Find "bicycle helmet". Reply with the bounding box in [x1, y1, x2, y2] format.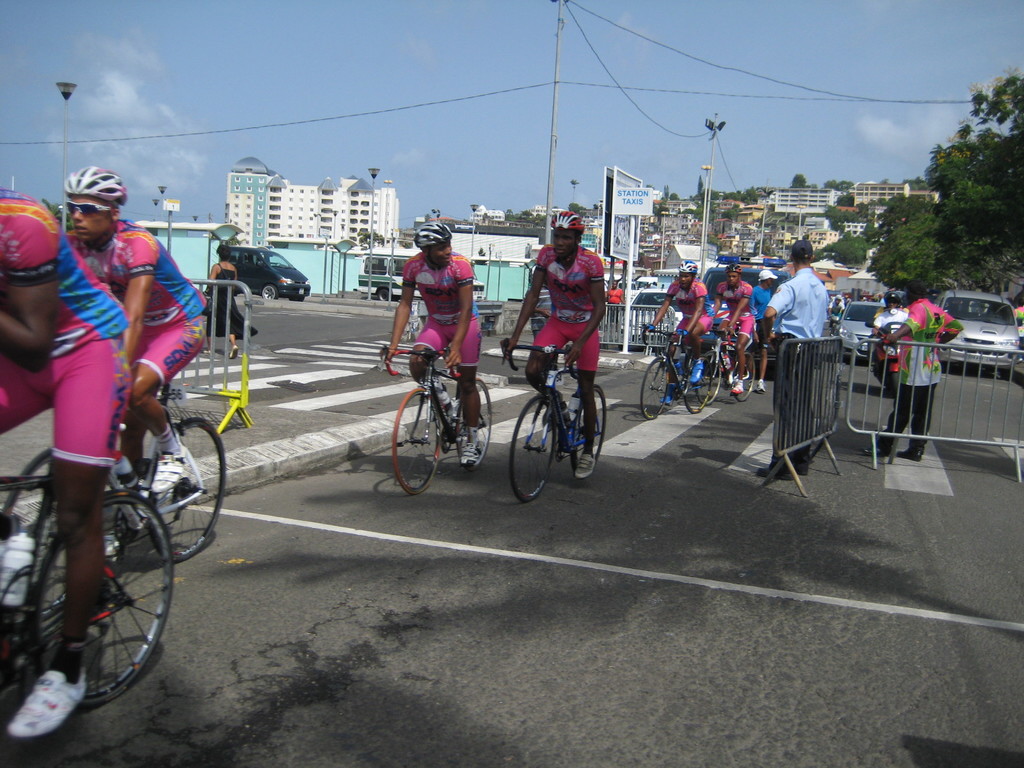
[419, 221, 453, 250].
